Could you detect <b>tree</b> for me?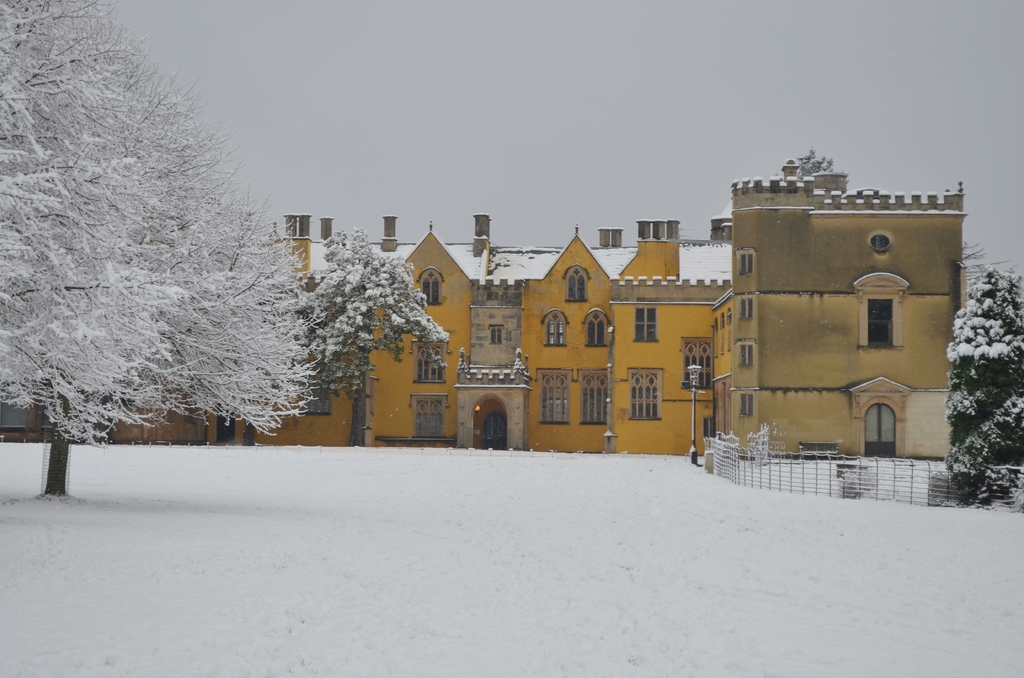
Detection result: pyautogui.locateOnScreen(142, 140, 318, 446).
